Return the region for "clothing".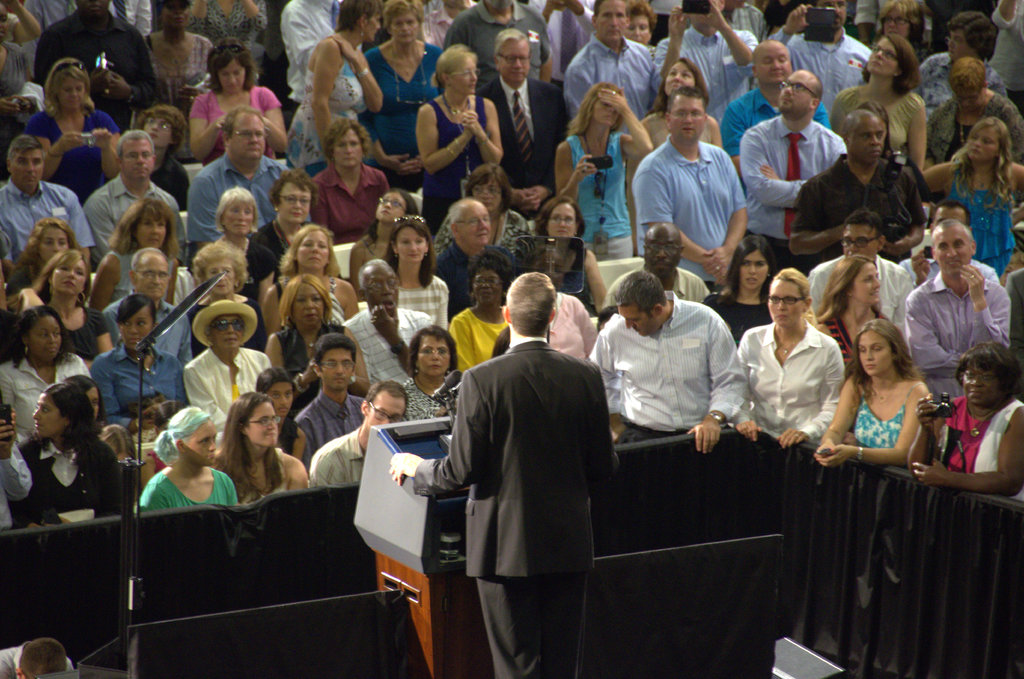
rect(399, 277, 449, 322).
